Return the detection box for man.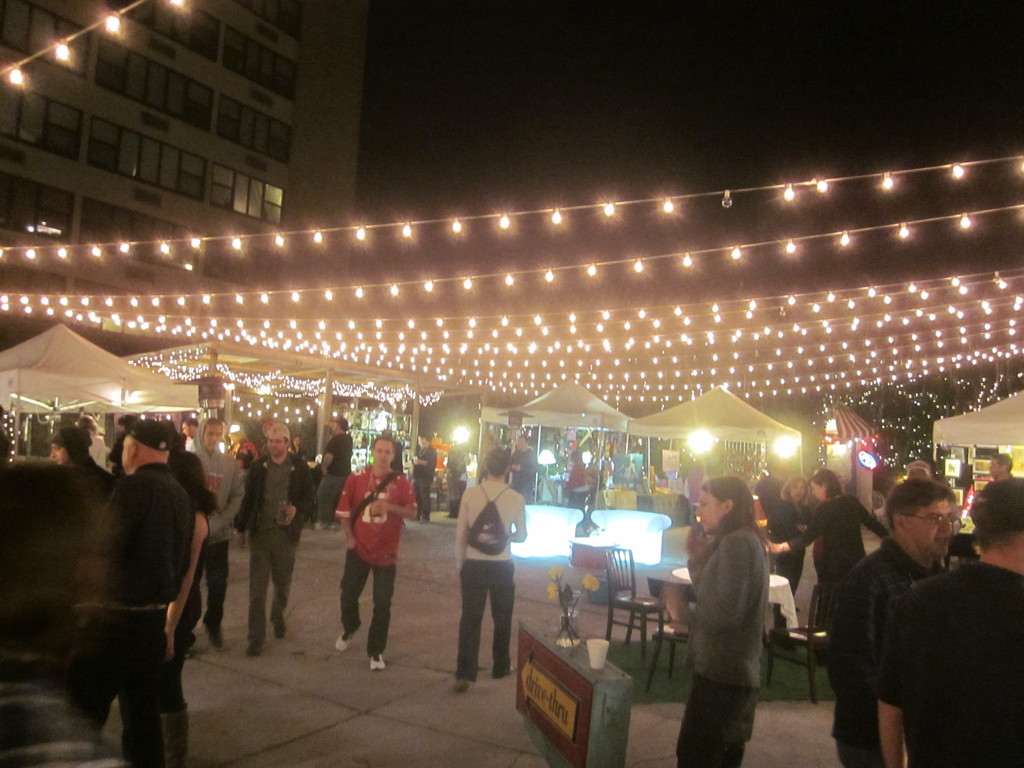
[248, 418, 323, 641].
